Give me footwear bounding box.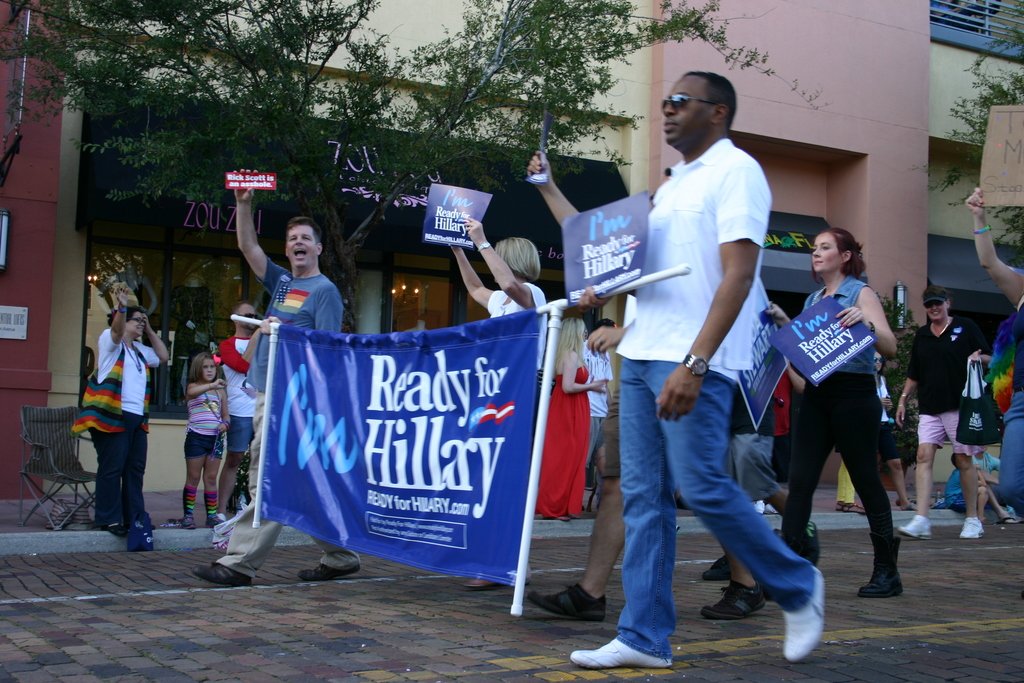
region(786, 576, 842, 672).
